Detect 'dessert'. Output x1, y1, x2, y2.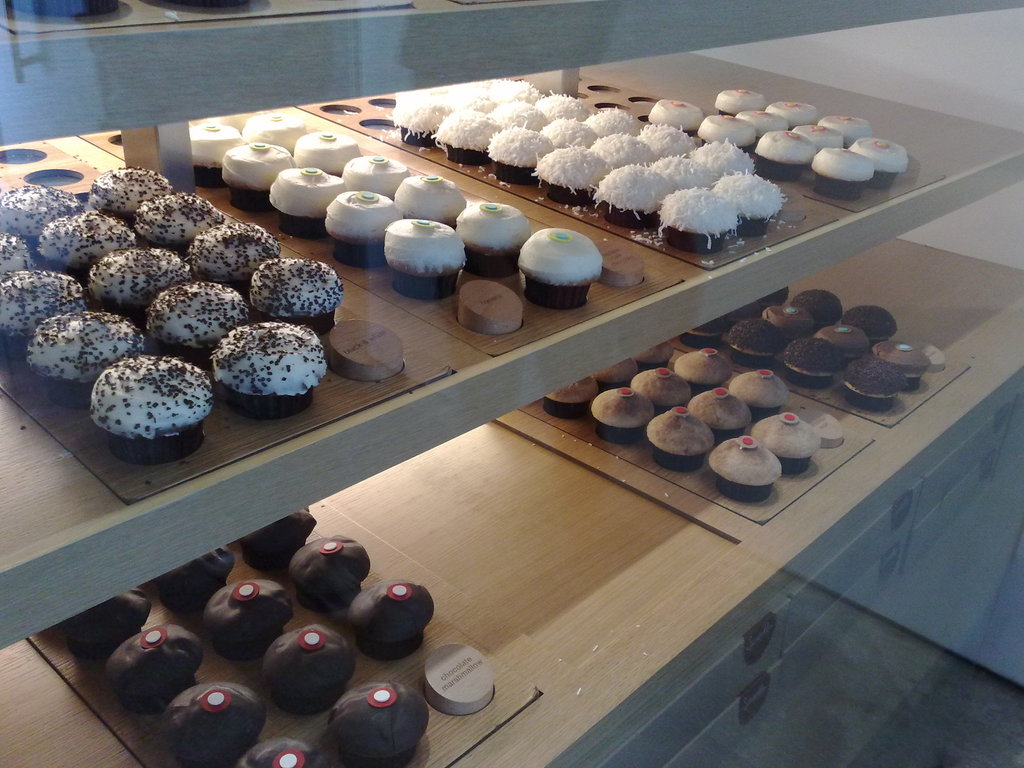
0, 182, 83, 248.
